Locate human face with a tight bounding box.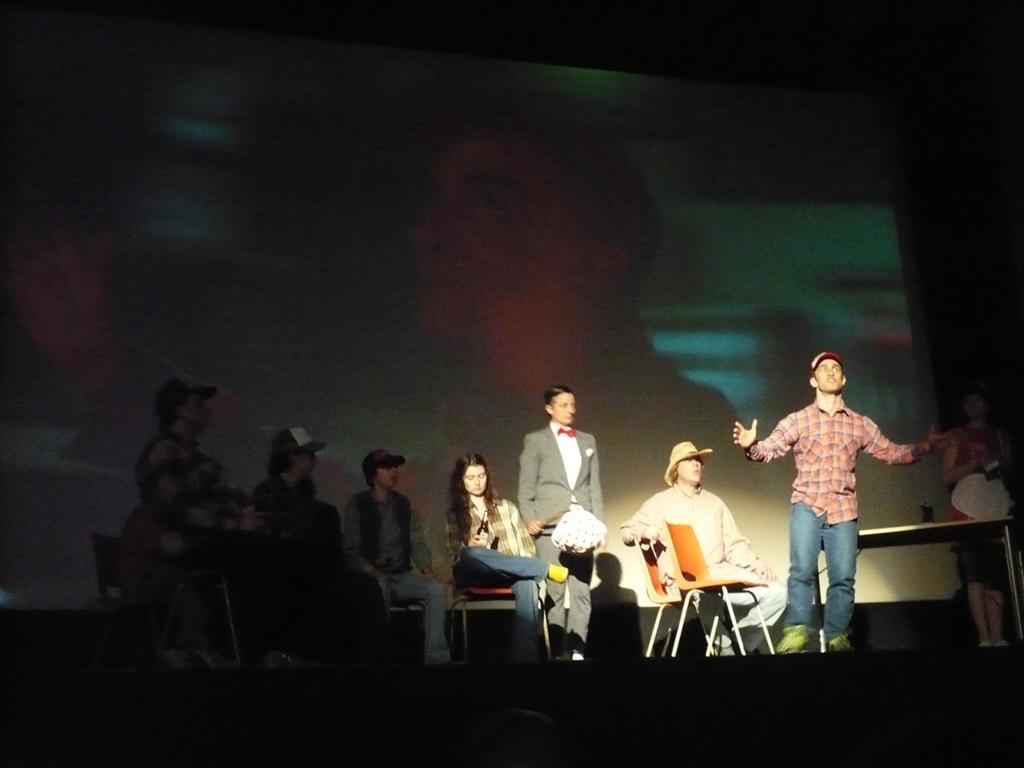
pyautogui.locateOnScreen(379, 466, 407, 490).
